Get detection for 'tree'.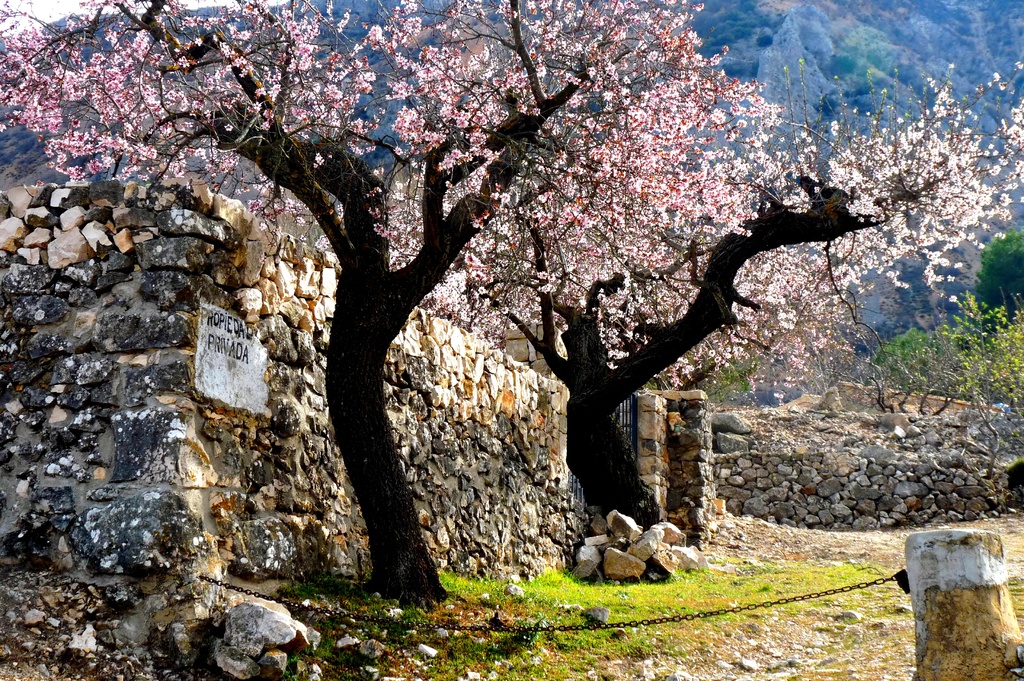
Detection: (left=949, top=296, right=1023, bottom=480).
